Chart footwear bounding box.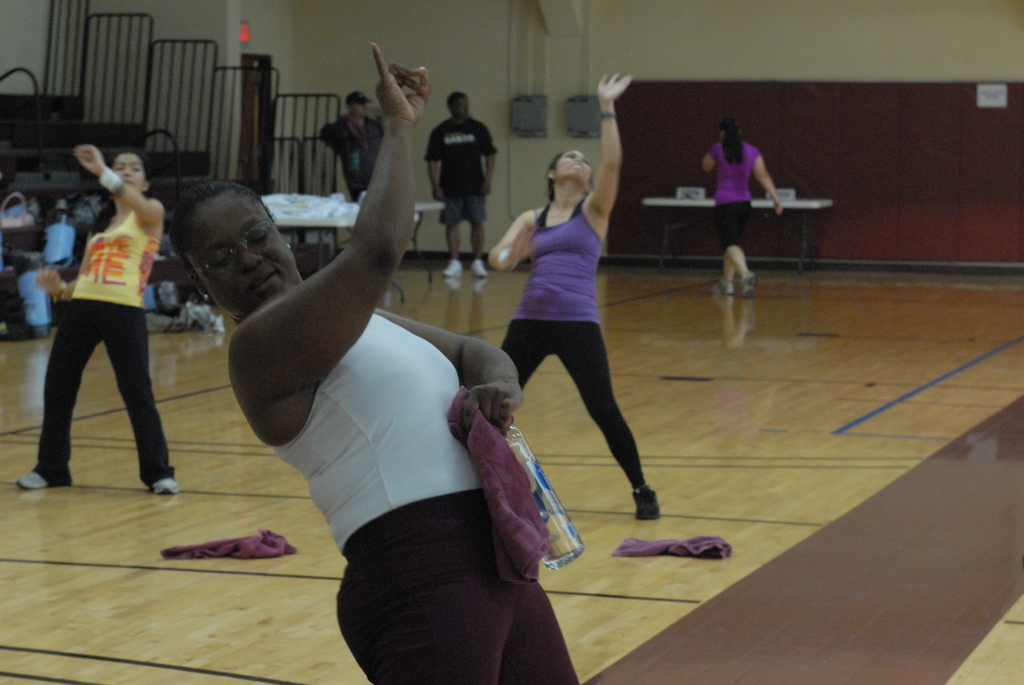
Charted: detection(634, 485, 660, 521).
